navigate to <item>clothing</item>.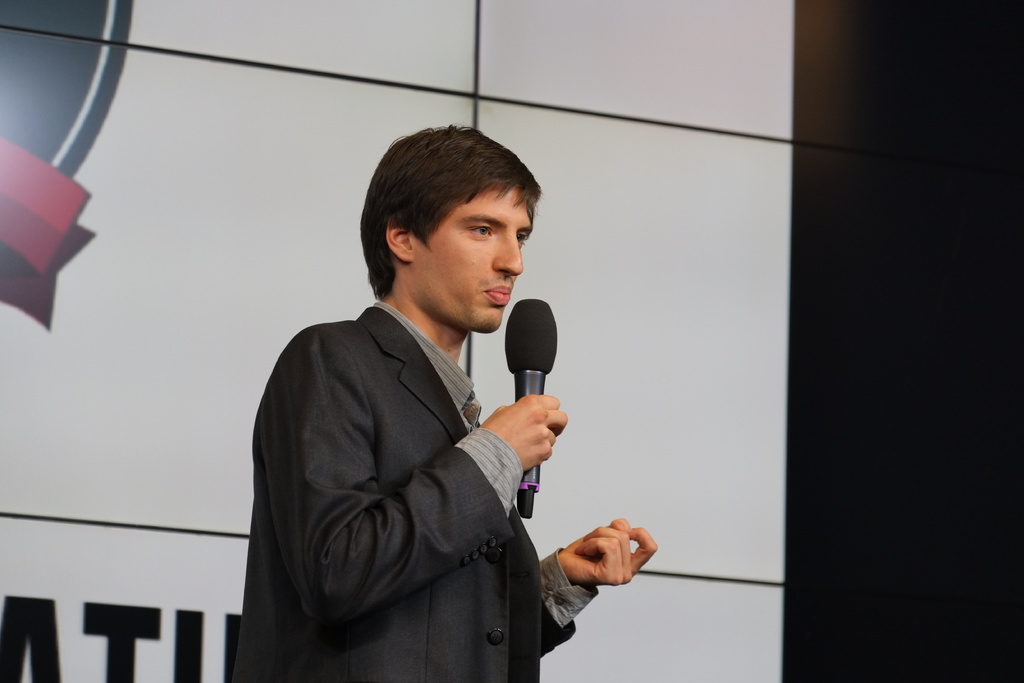
Navigation target: <region>237, 245, 586, 682</region>.
